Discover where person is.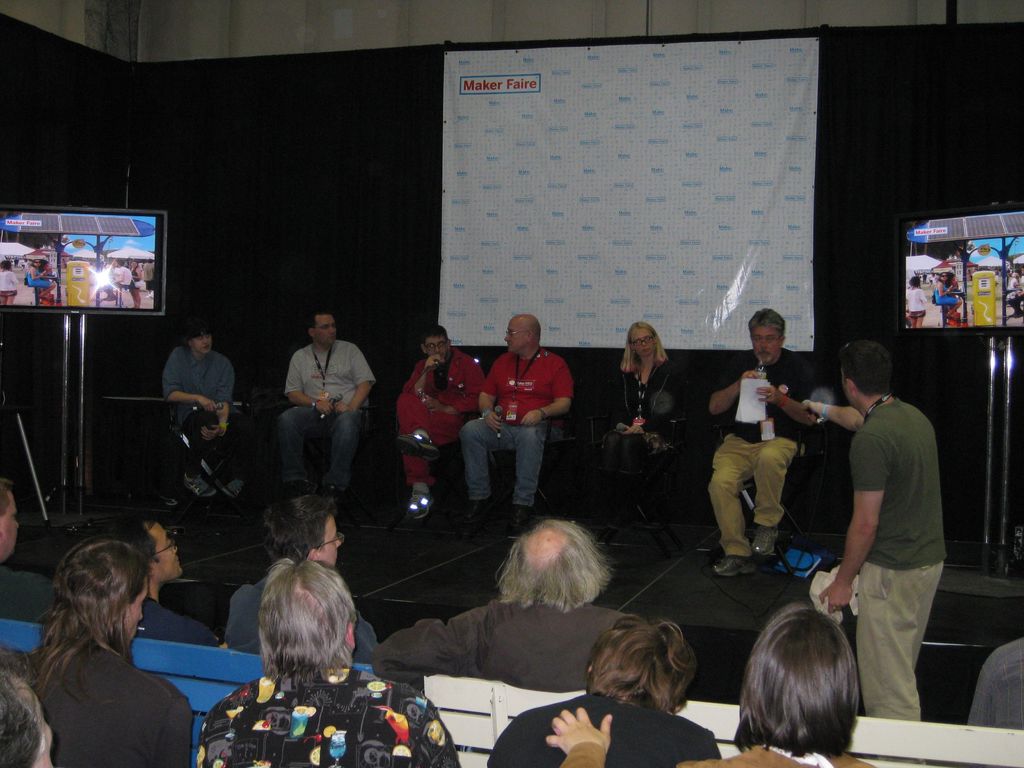
Discovered at x1=223, y1=499, x2=380, y2=669.
